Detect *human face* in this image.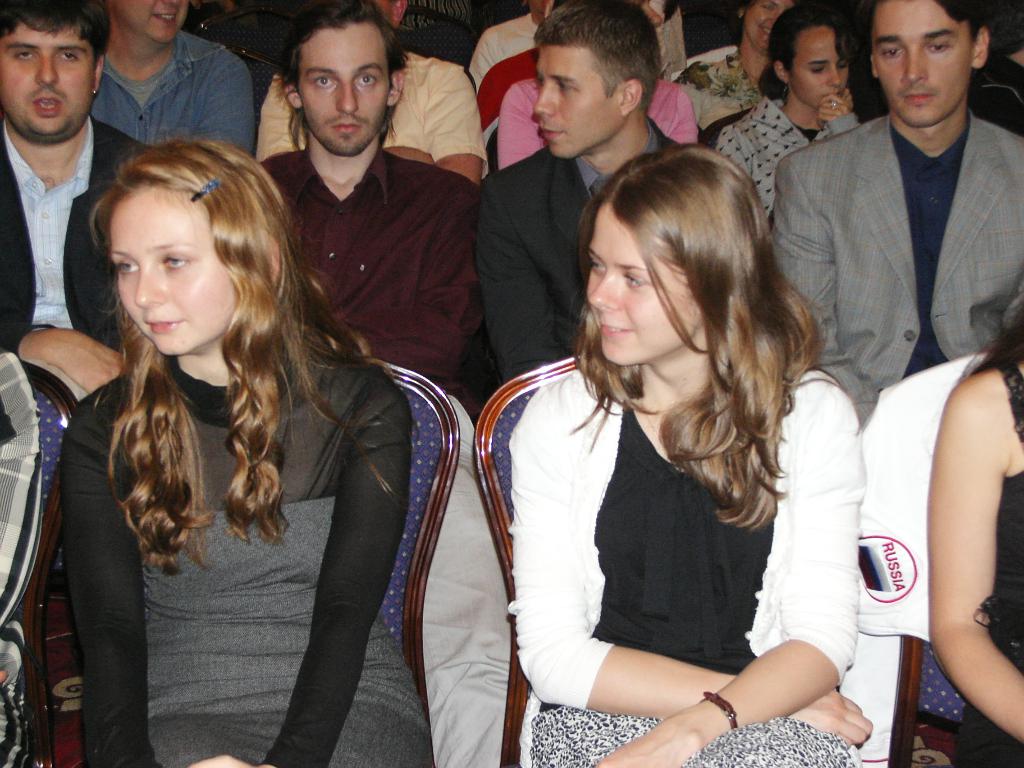
Detection: <bbox>874, 0, 969, 127</bbox>.
